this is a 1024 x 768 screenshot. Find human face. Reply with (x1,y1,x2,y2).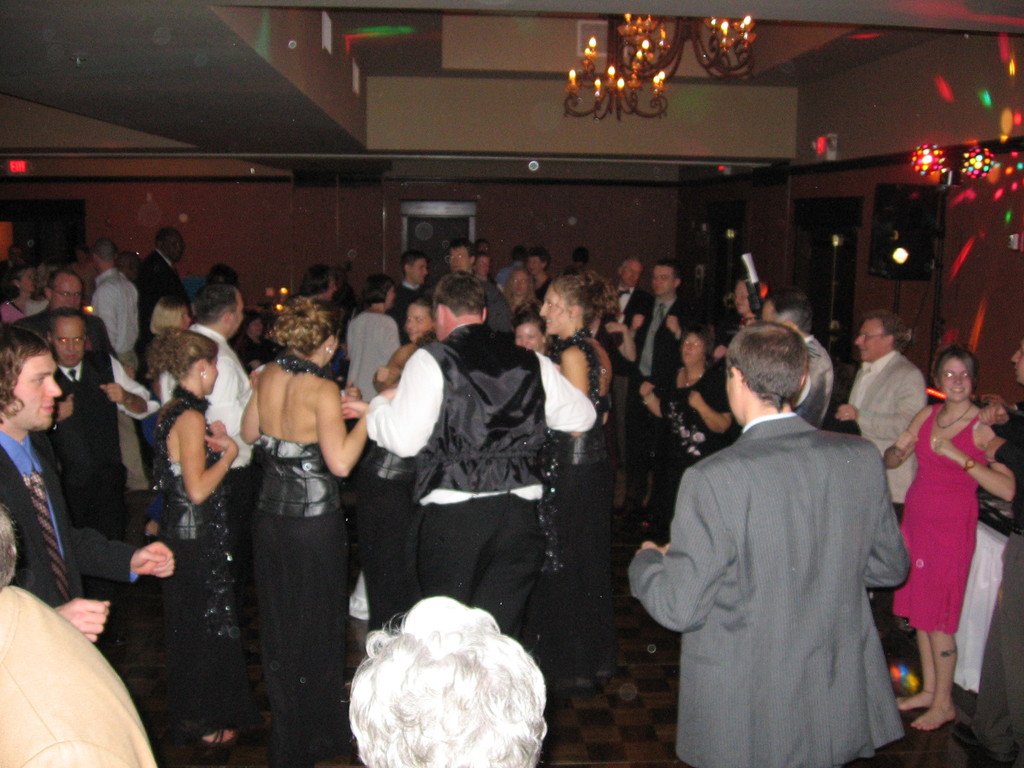
(387,284,396,310).
